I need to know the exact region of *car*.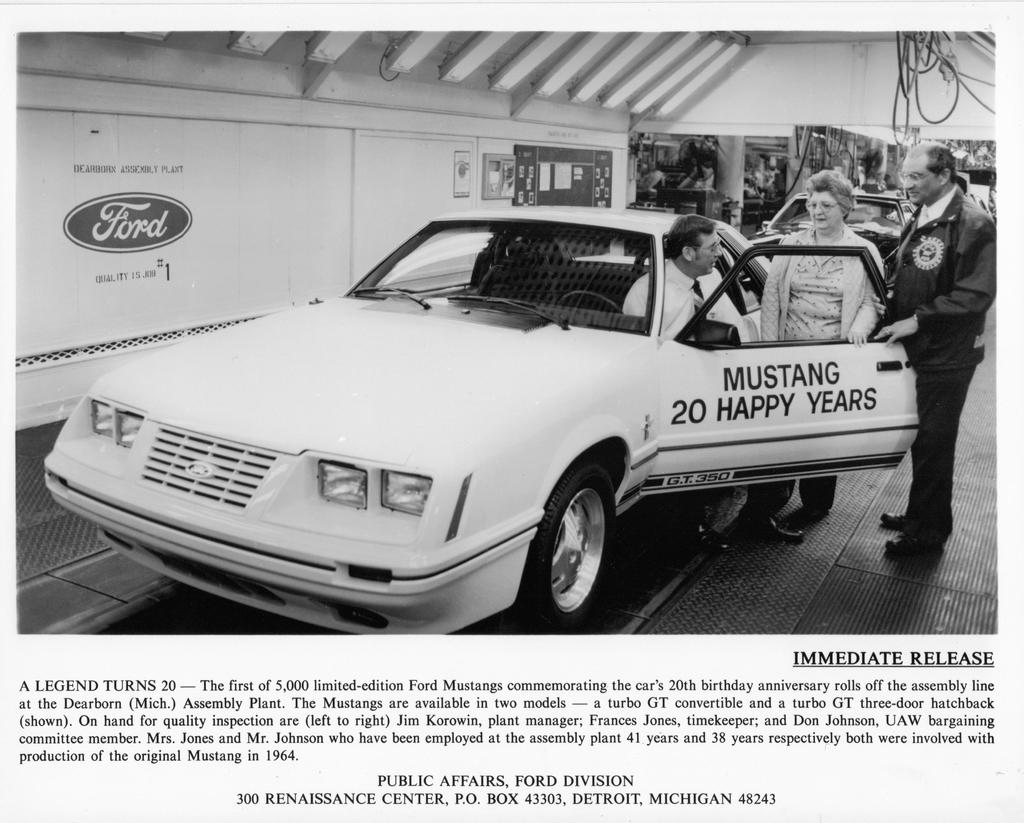
Region: rect(33, 181, 947, 631).
